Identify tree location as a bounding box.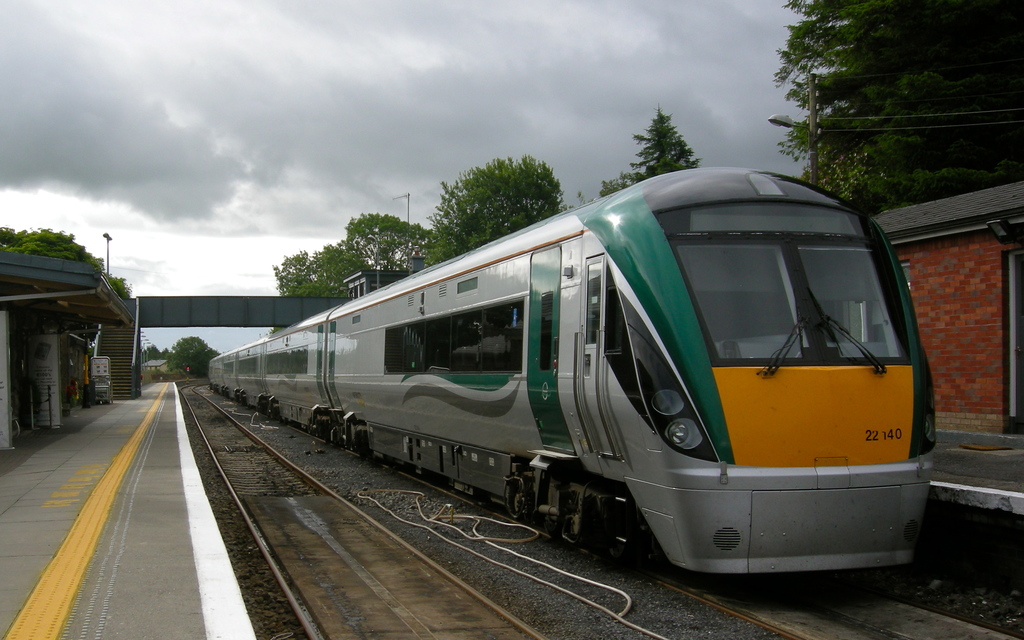
<box>0,224,124,296</box>.
